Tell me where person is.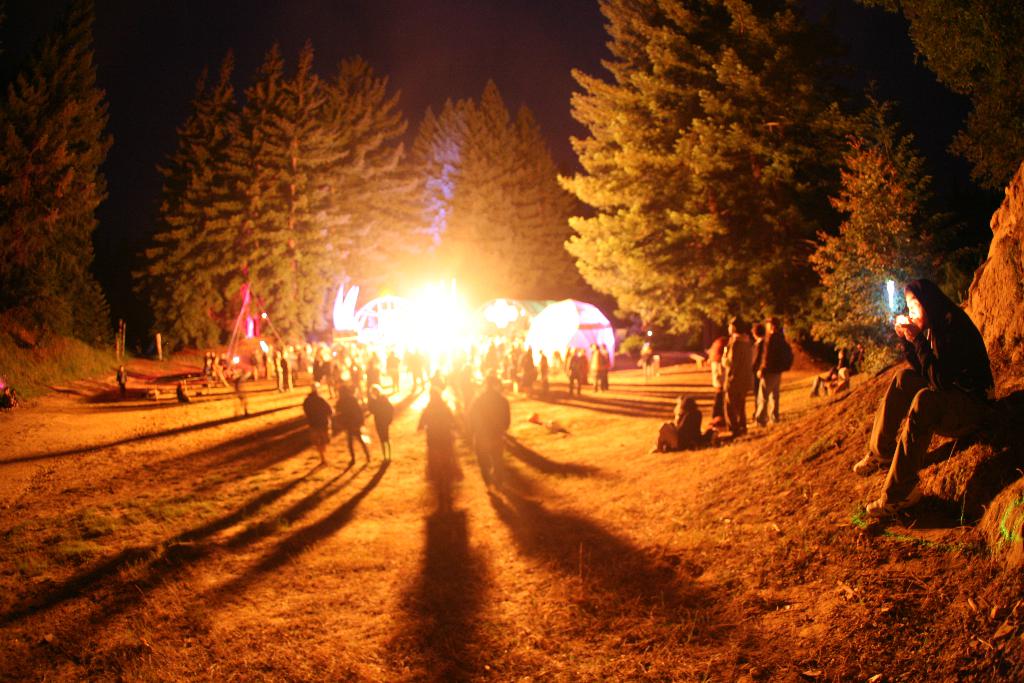
person is at locate(751, 324, 763, 420).
